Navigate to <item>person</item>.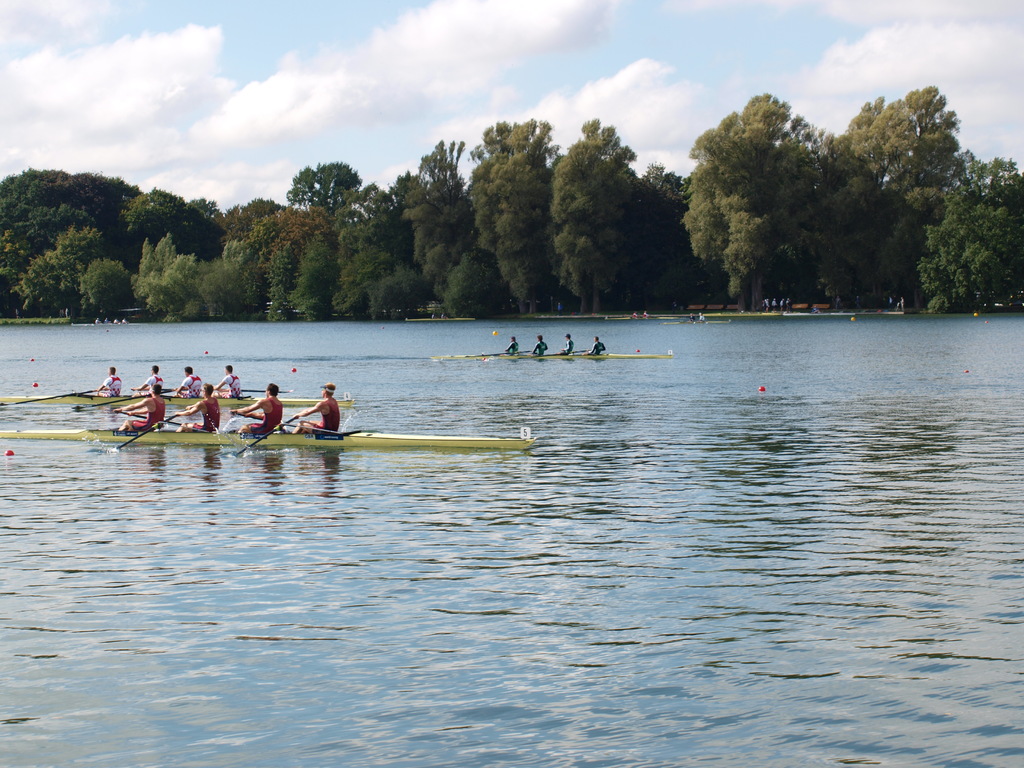
Navigation target: (175,381,223,435).
